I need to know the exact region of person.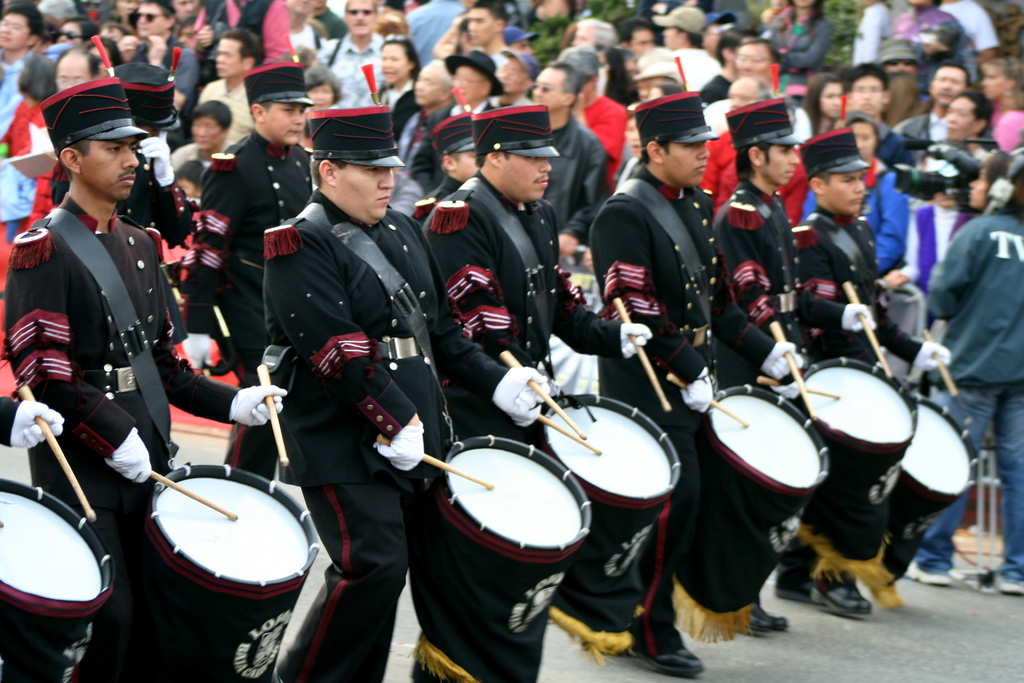
Region: 0, 90, 296, 668.
